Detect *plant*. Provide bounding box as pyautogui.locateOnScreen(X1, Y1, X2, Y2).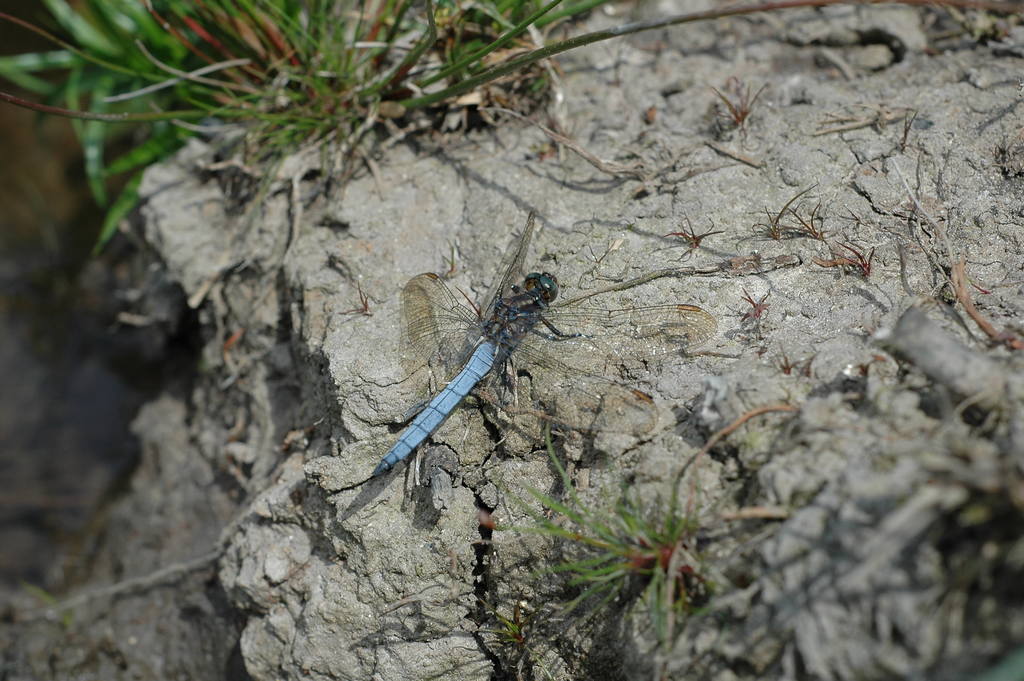
pyautogui.locateOnScreen(0, 0, 862, 313).
